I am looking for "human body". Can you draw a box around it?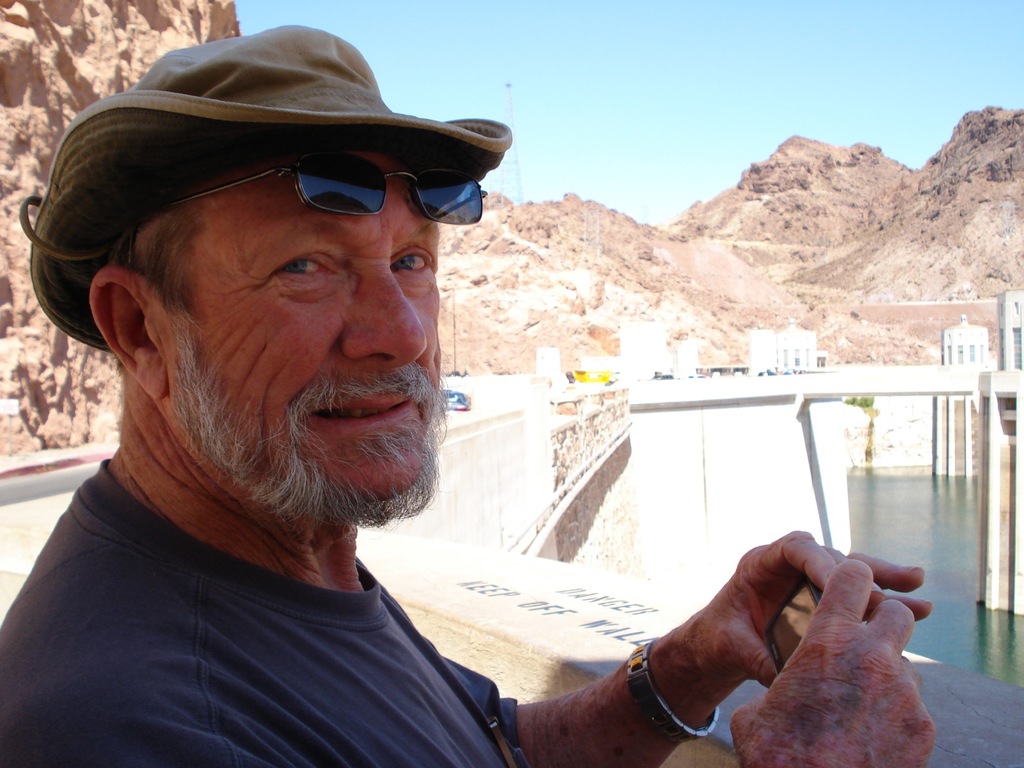
Sure, the bounding box is Rect(0, 31, 942, 767).
